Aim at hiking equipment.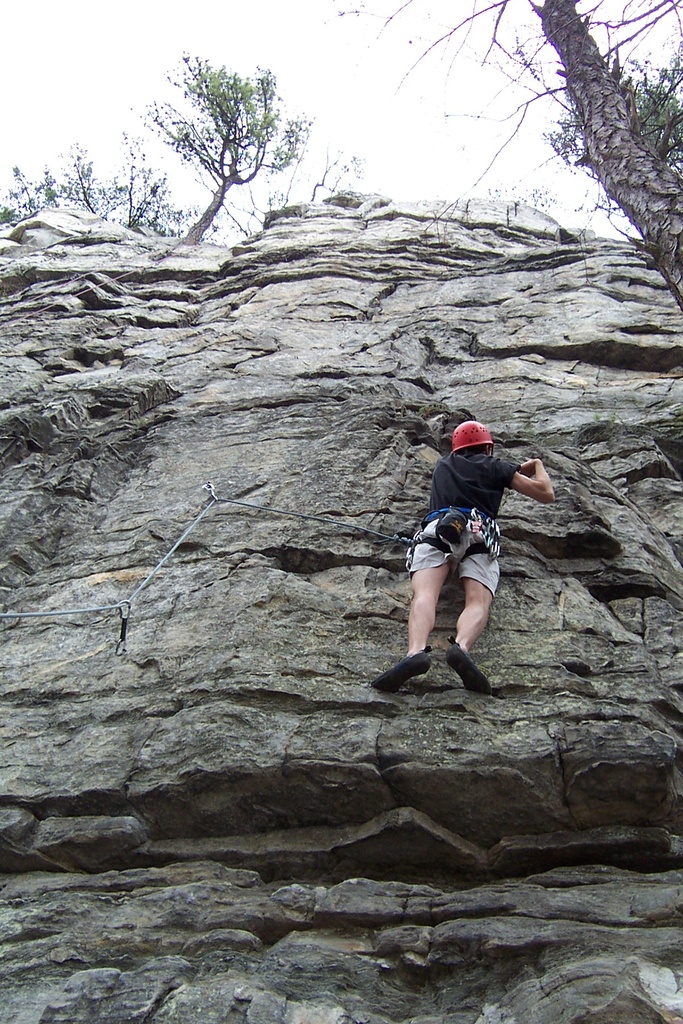
Aimed at crop(443, 412, 495, 466).
